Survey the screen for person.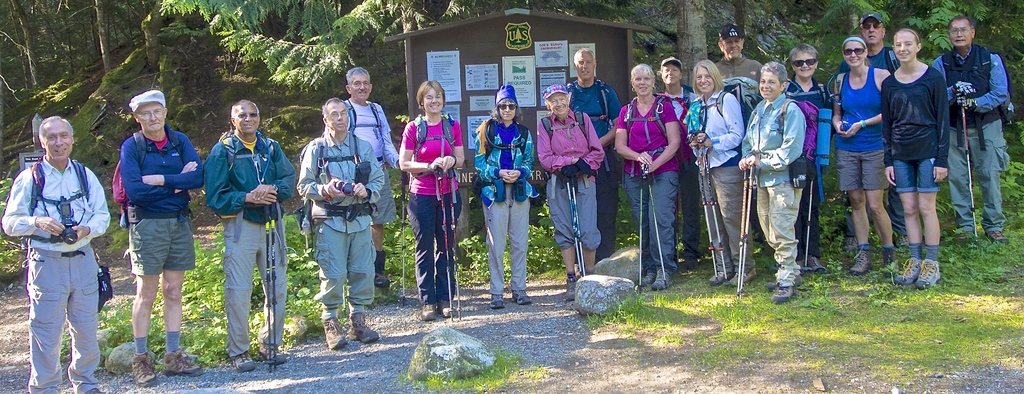
Survey found: (left=874, top=22, right=944, bottom=272).
